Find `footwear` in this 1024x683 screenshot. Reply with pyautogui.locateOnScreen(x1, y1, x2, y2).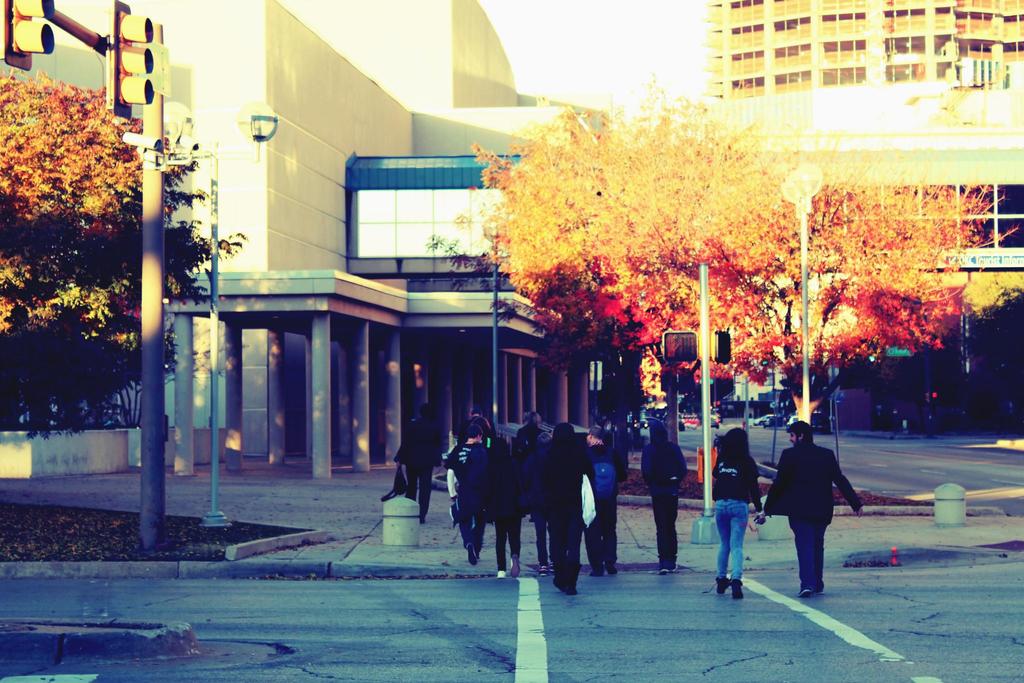
pyautogui.locateOnScreen(726, 577, 744, 598).
